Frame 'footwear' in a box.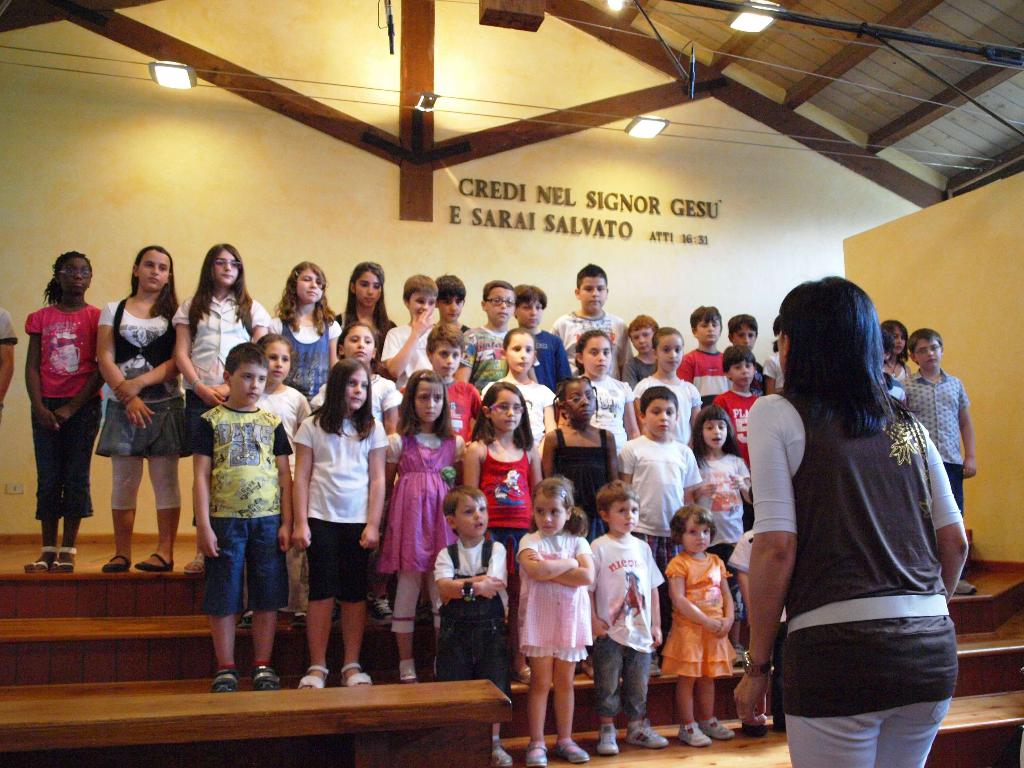
BBox(212, 660, 243, 698).
